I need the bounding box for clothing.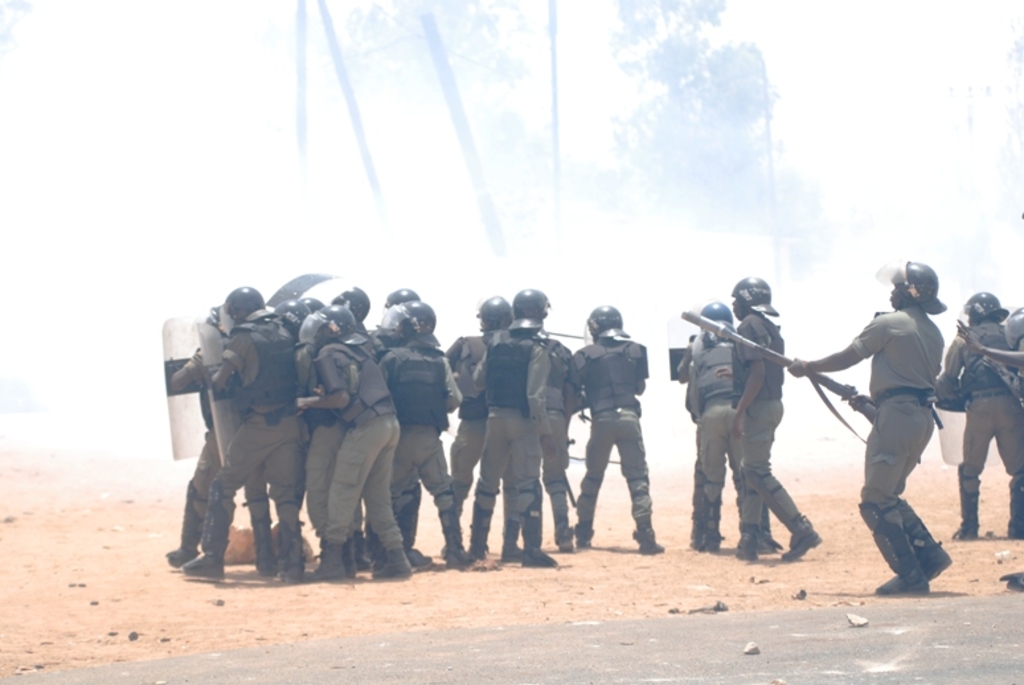
Here it is: [left=934, top=317, right=1023, bottom=540].
